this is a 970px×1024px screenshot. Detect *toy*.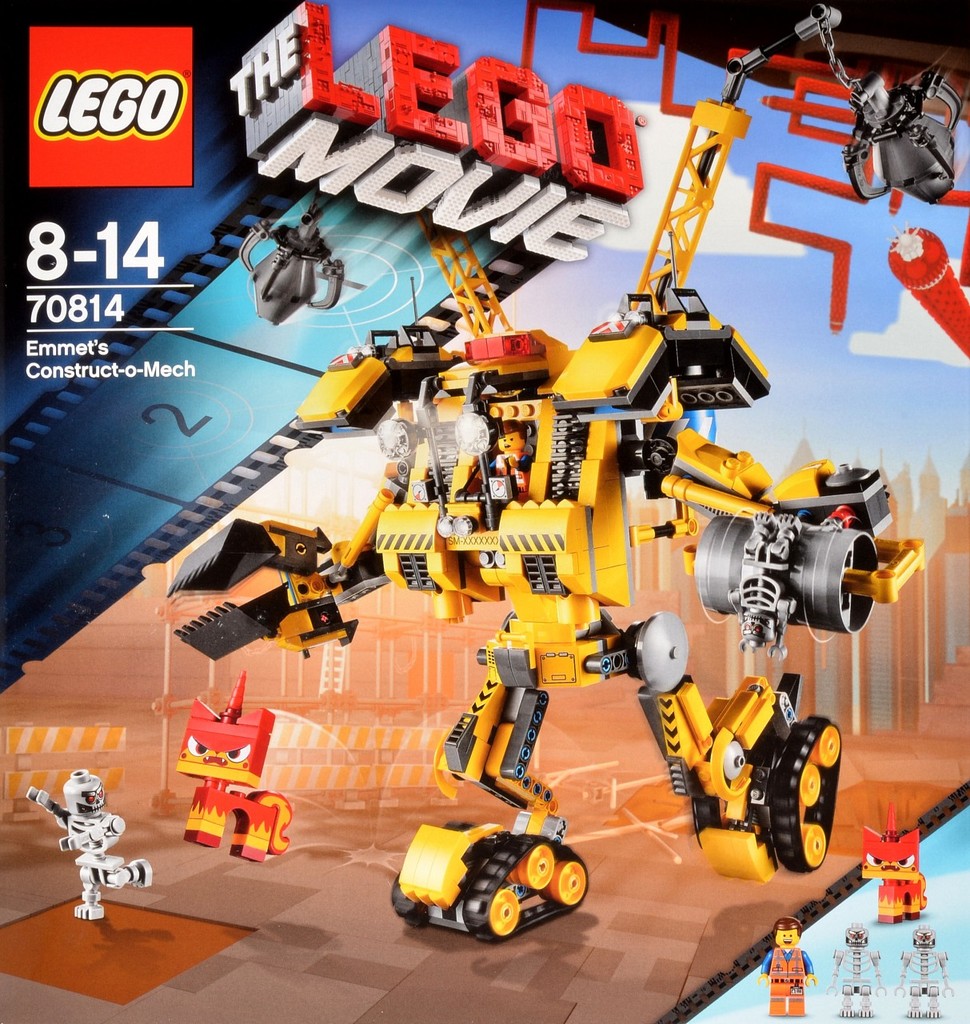
<bbox>818, 920, 887, 1023</bbox>.
